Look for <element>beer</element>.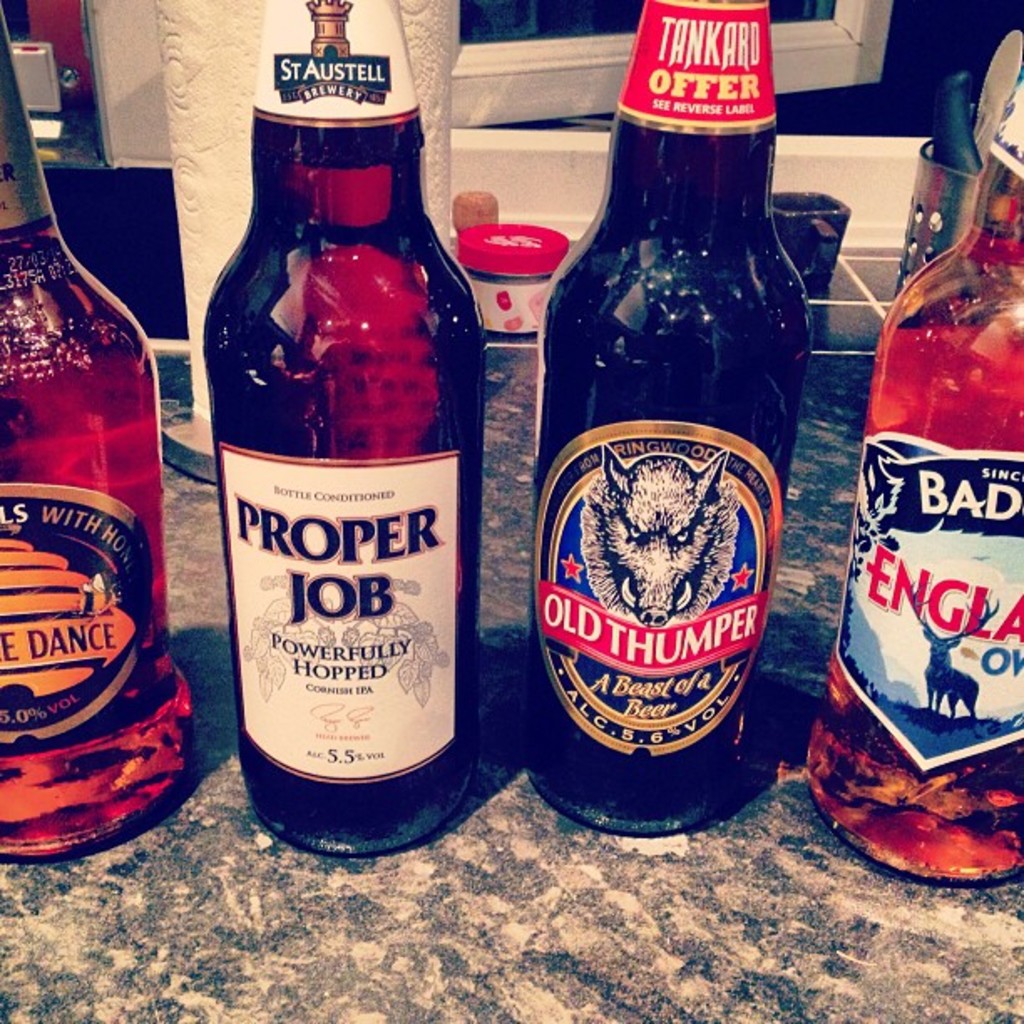
Found: 525 0 818 878.
